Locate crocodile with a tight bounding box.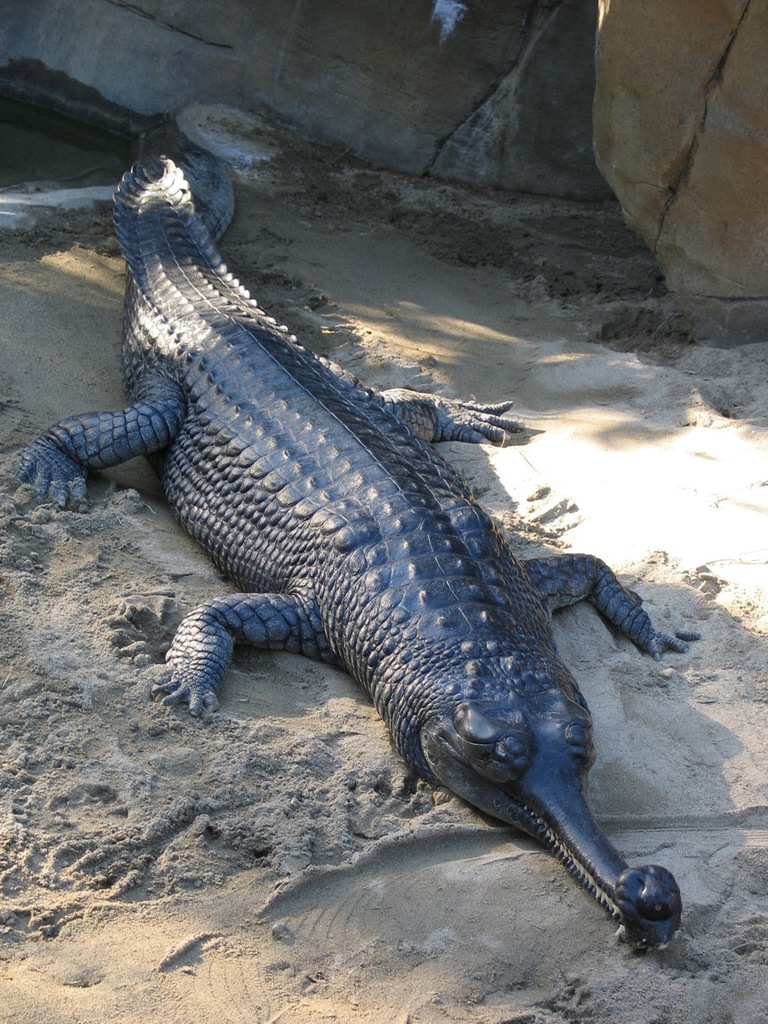
locate(9, 142, 699, 959).
